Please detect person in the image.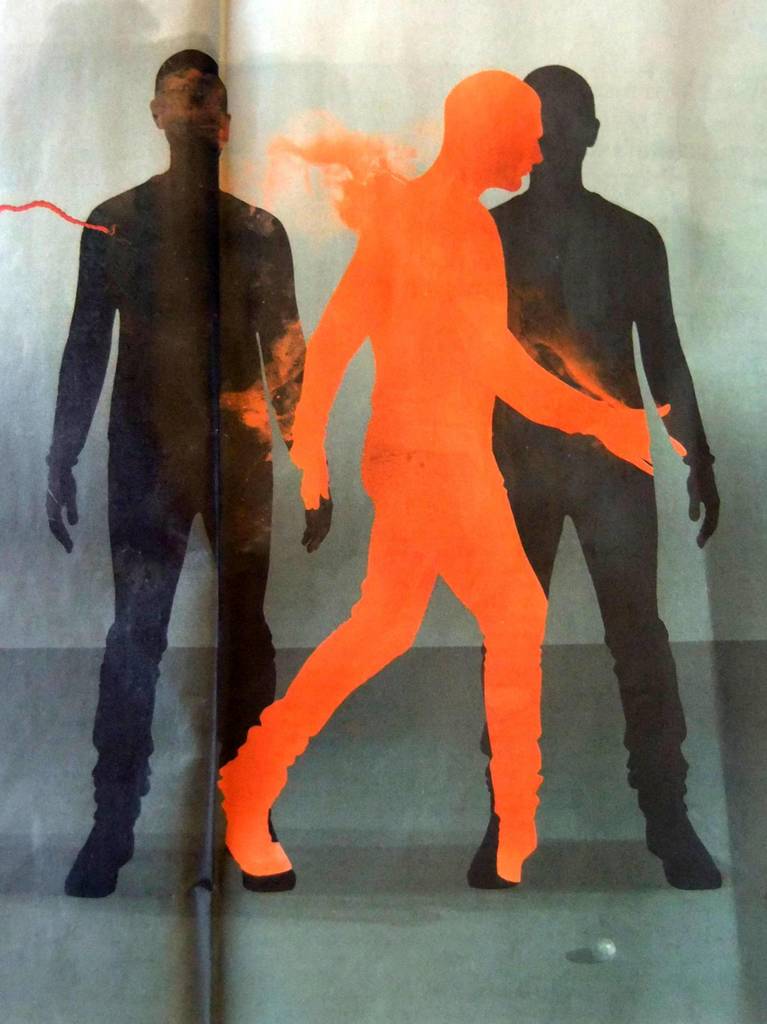
bbox=(465, 61, 724, 891).
